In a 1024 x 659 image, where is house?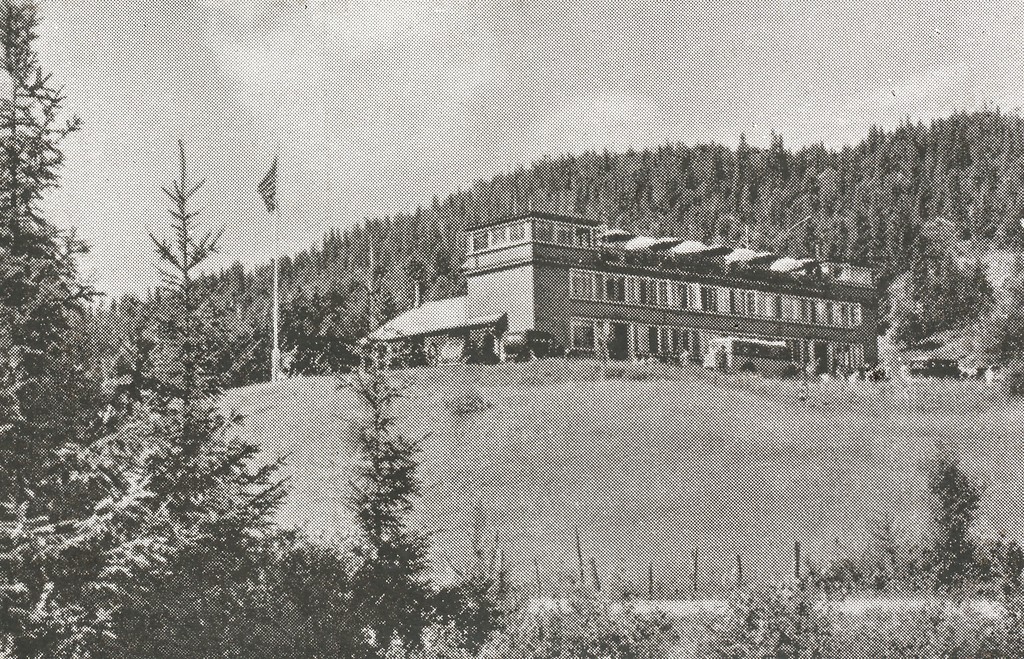
(left=387, top=215, right=881, bottom=383).
